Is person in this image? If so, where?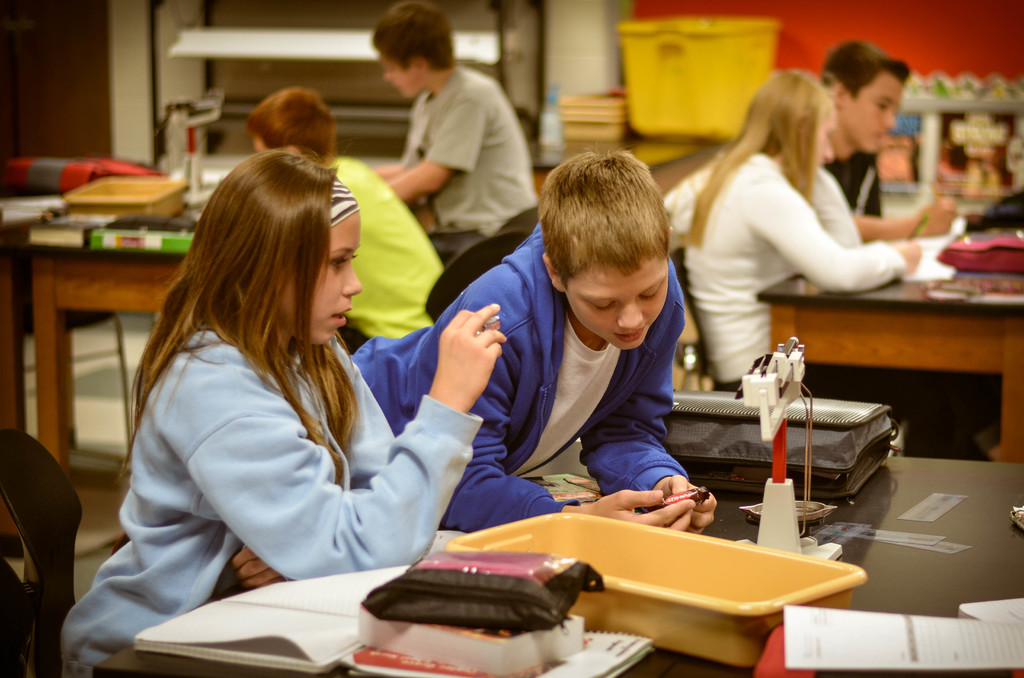
Yes, at left=247, top=84, right=444, bottom=352.
